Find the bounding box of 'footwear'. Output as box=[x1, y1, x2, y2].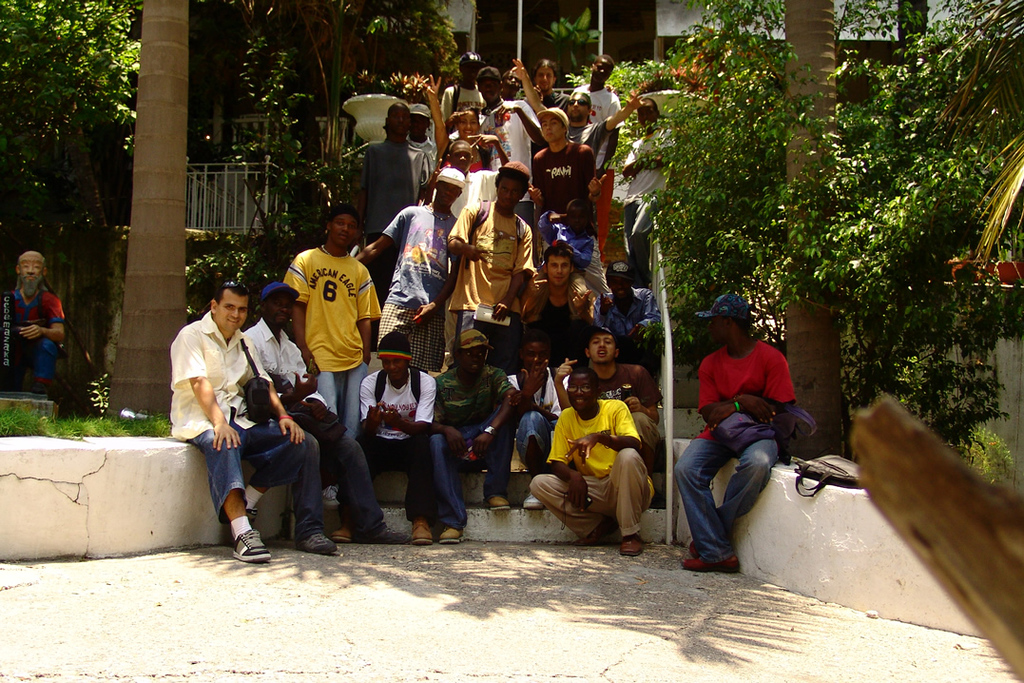
box=[234, 523, 268, 565].
